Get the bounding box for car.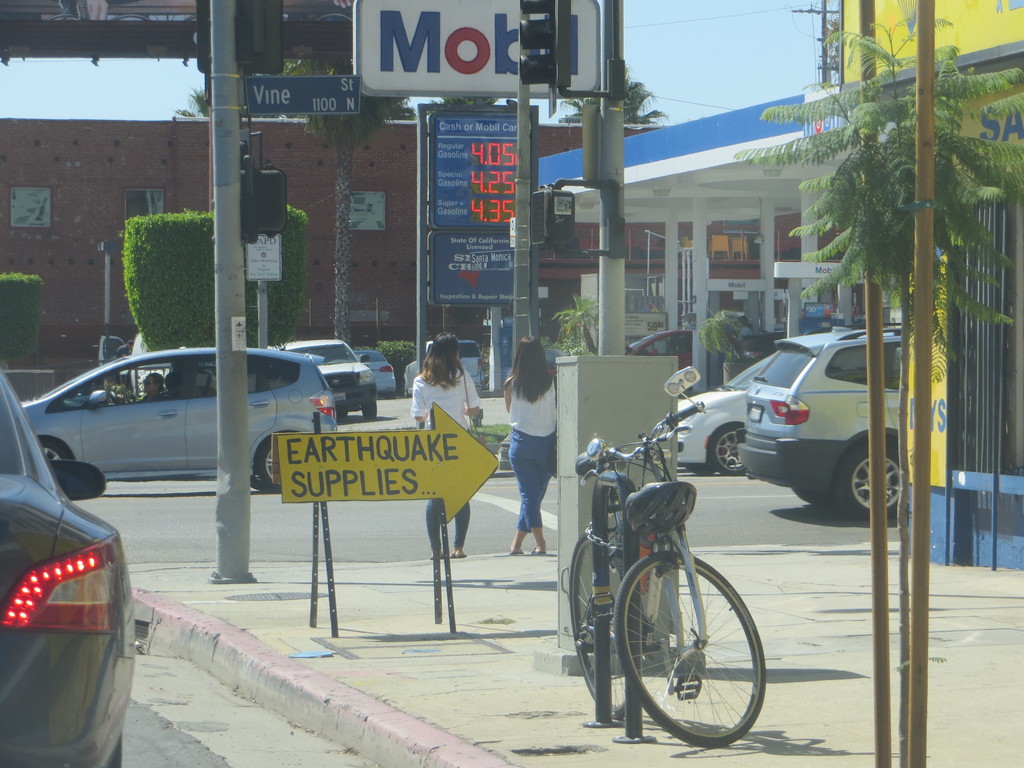
x1=415 y1=331 x2=487 y2=399.
